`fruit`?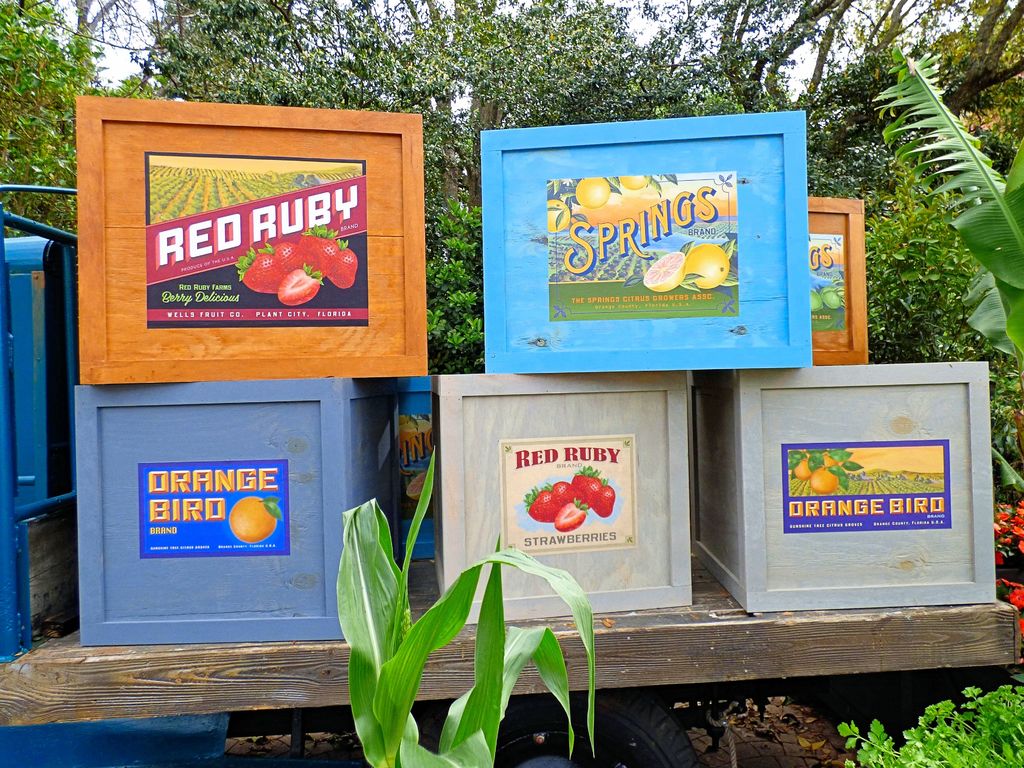
<region>620, 175, 654, 192</region>
